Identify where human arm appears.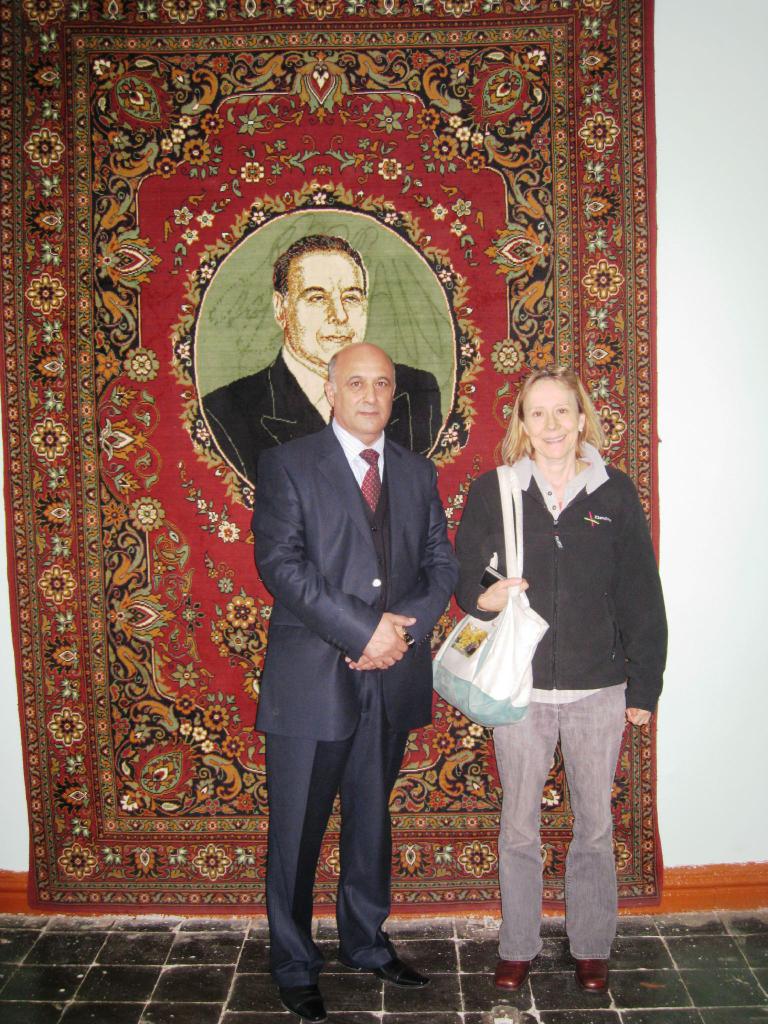
Appears at pyautogui.locateOnScreen(255, 461, 415, 668).
